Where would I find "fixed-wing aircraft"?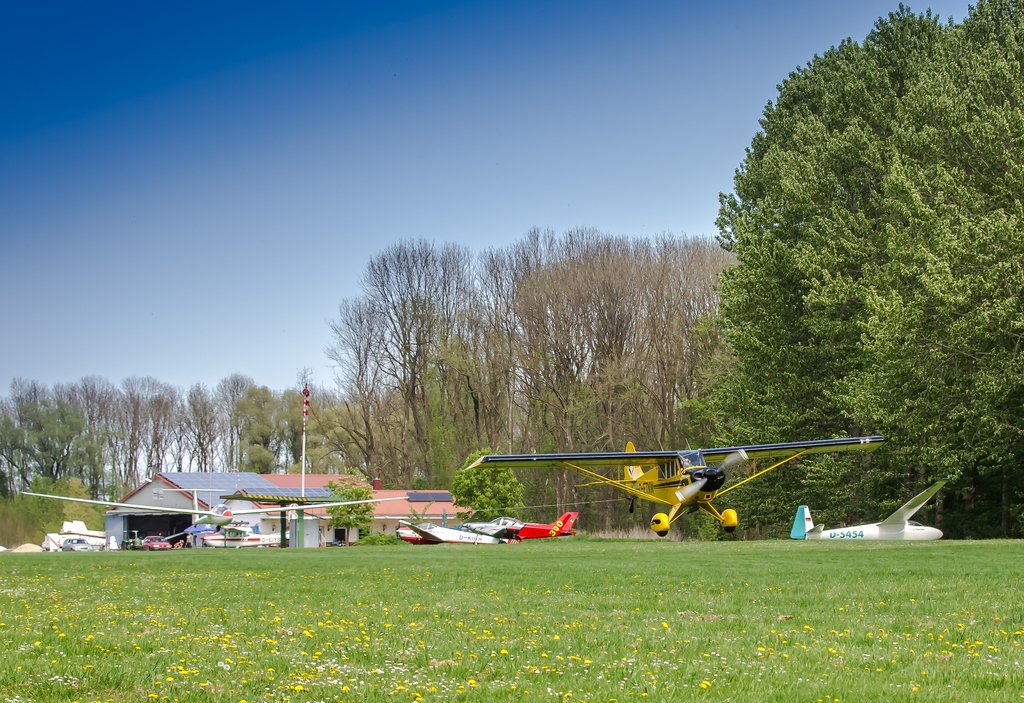
At [14,480,417,552].
